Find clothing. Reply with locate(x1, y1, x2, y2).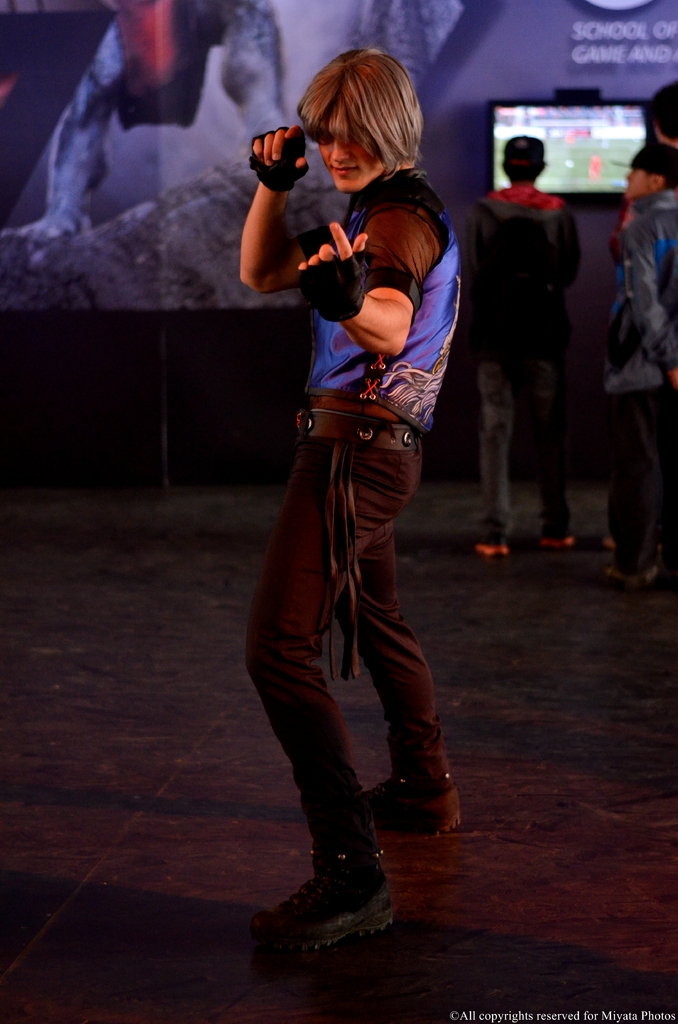
locate(248, 168, 458, 860).
